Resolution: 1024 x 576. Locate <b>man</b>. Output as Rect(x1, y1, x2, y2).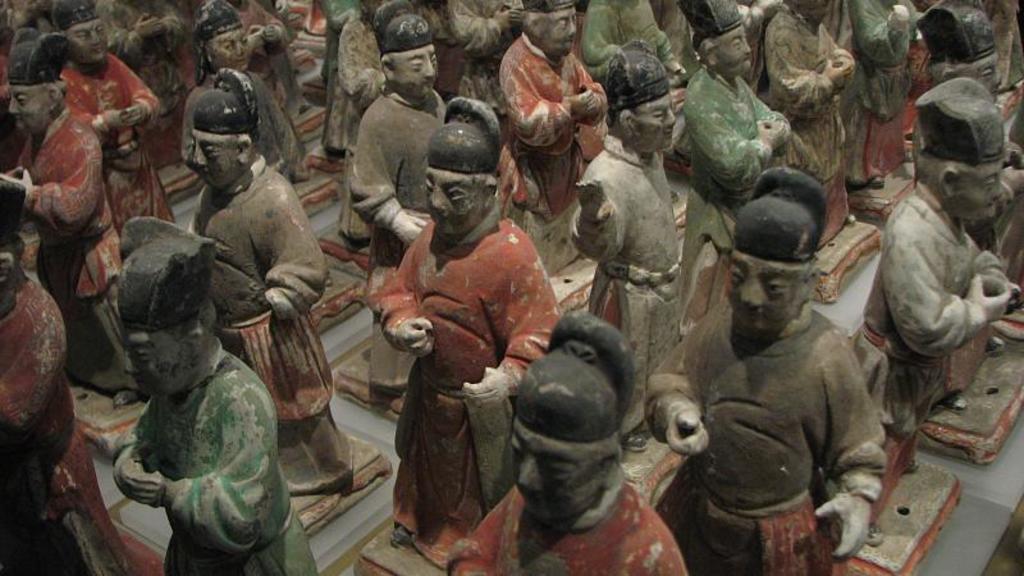
Rect(0, 27, 127, 408).
